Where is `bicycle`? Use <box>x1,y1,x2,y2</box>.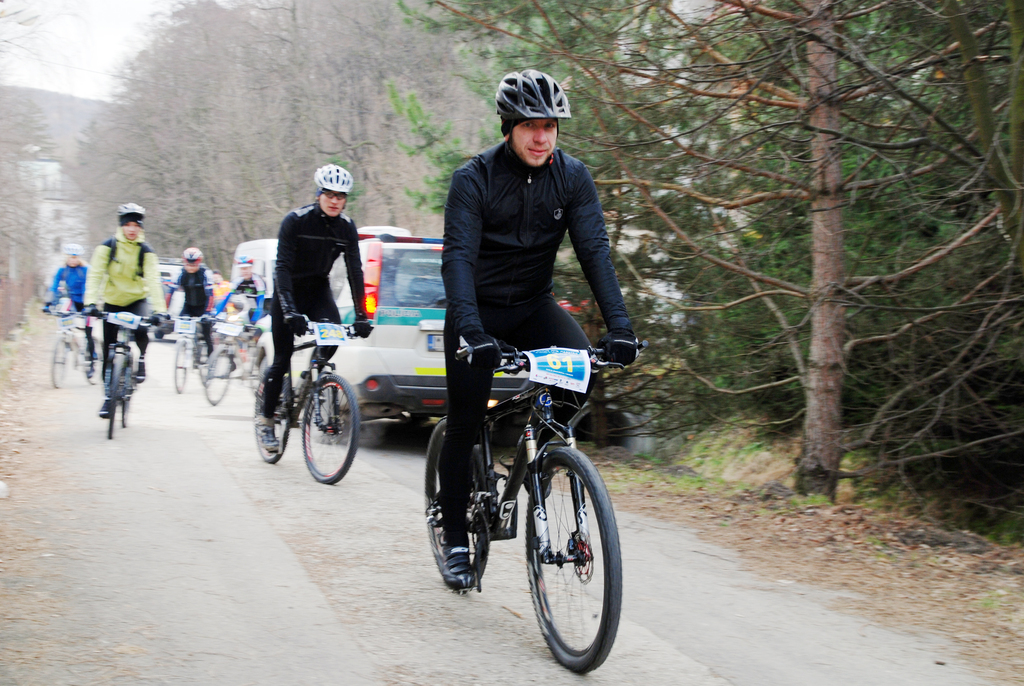
<box>86,309,164,440</box>.
